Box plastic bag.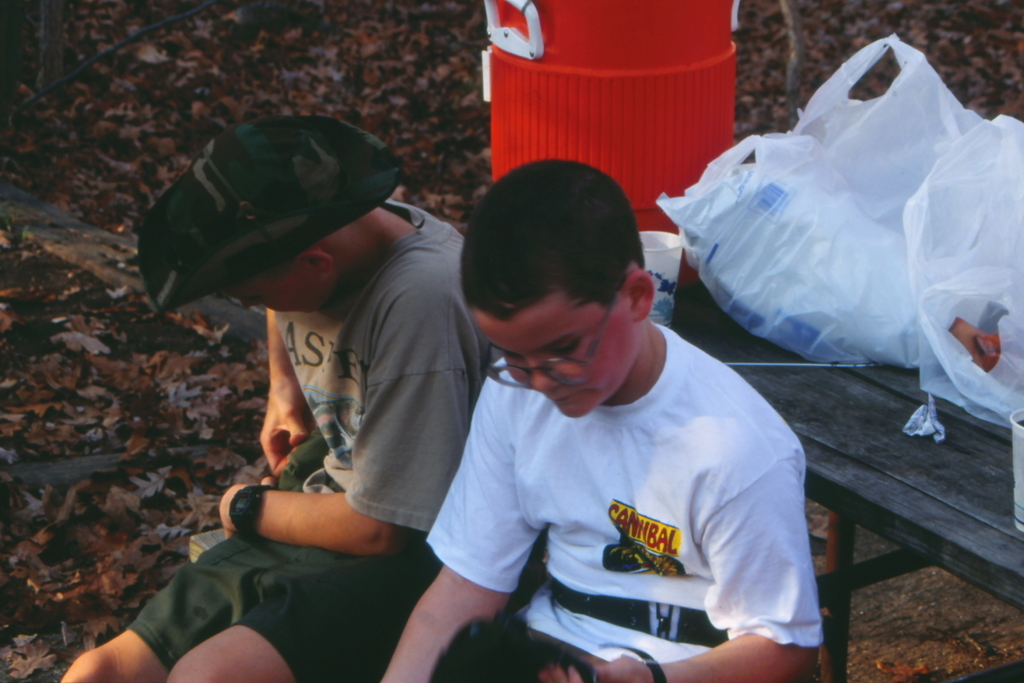
(655, 126, 912, 369).
